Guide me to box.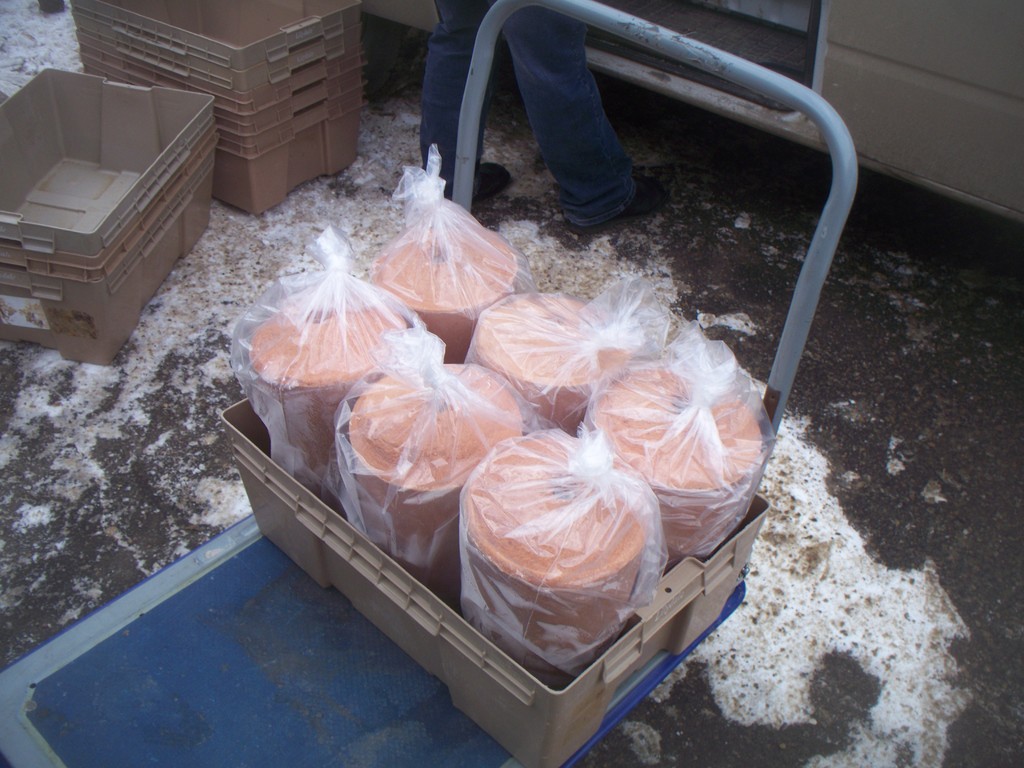
Guidance: box(0, 513, 747, 767).
